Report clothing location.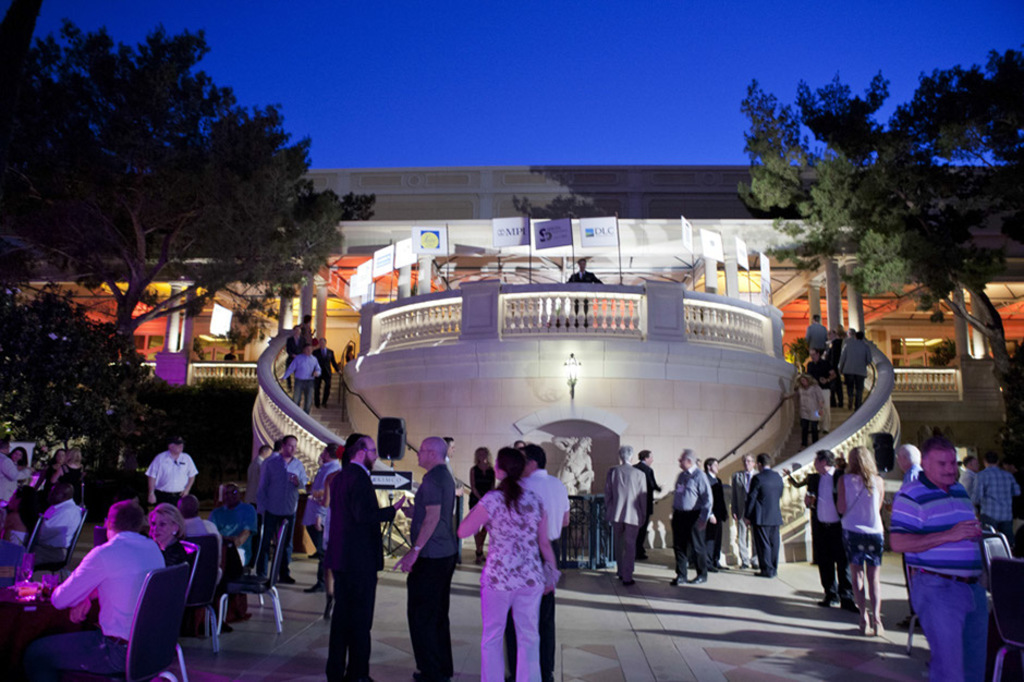
Report: crop(15, 529, 162, 681).
